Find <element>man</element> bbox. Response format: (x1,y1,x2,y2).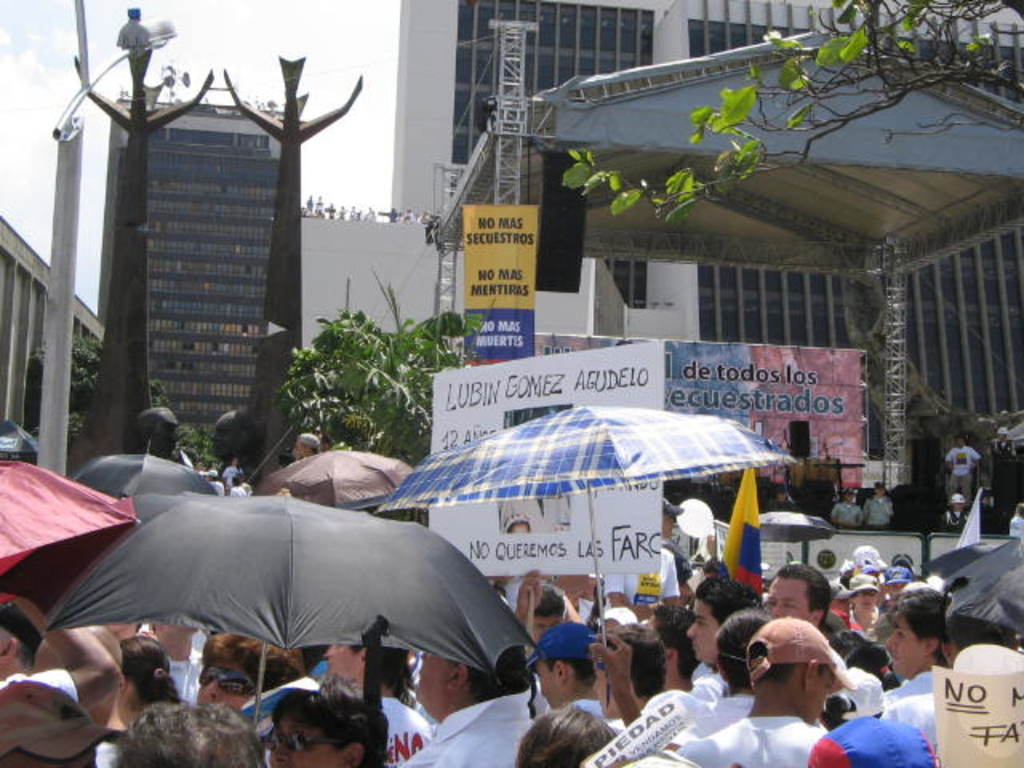
(653,502,683,544).
